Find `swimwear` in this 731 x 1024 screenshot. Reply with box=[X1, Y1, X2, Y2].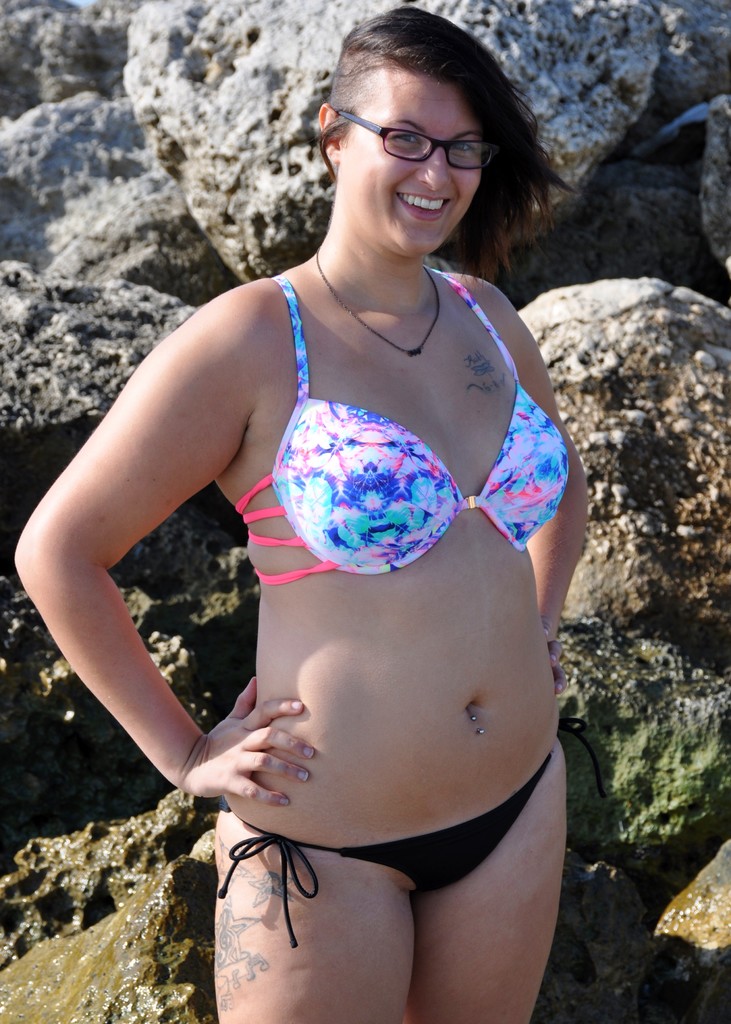
box=[236, 275, 566, 582].
